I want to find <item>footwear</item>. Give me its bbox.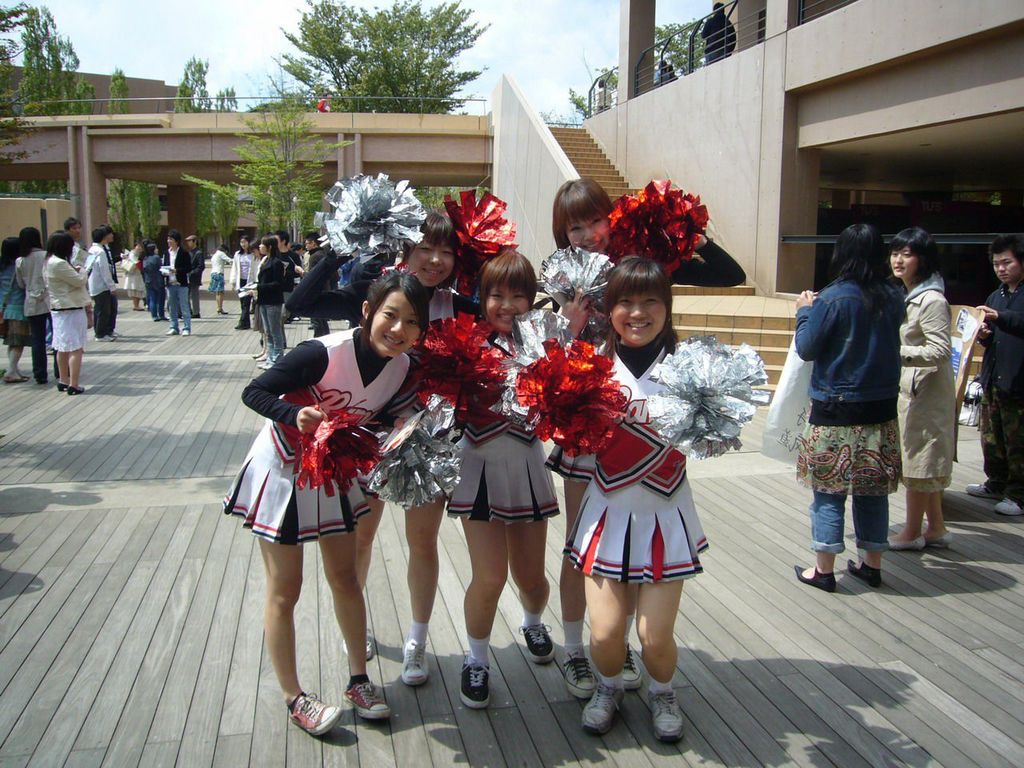
<box>882,534,926,550</box>.
